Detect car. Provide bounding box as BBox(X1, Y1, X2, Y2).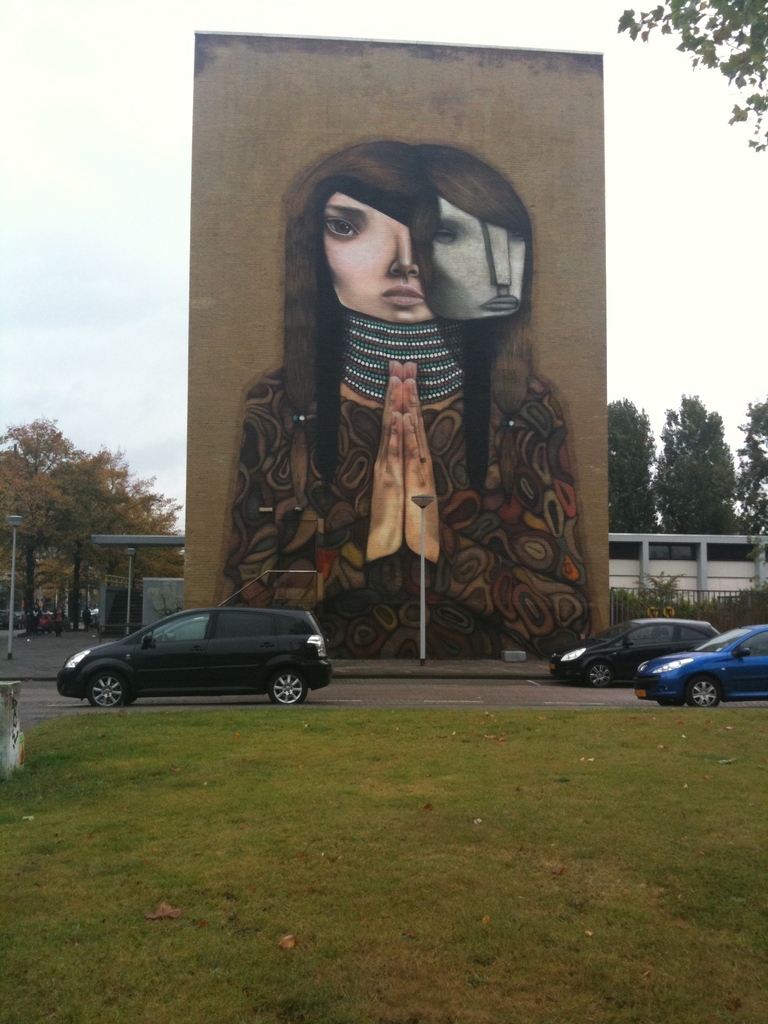
BBox(13, 611, 30, 620).
